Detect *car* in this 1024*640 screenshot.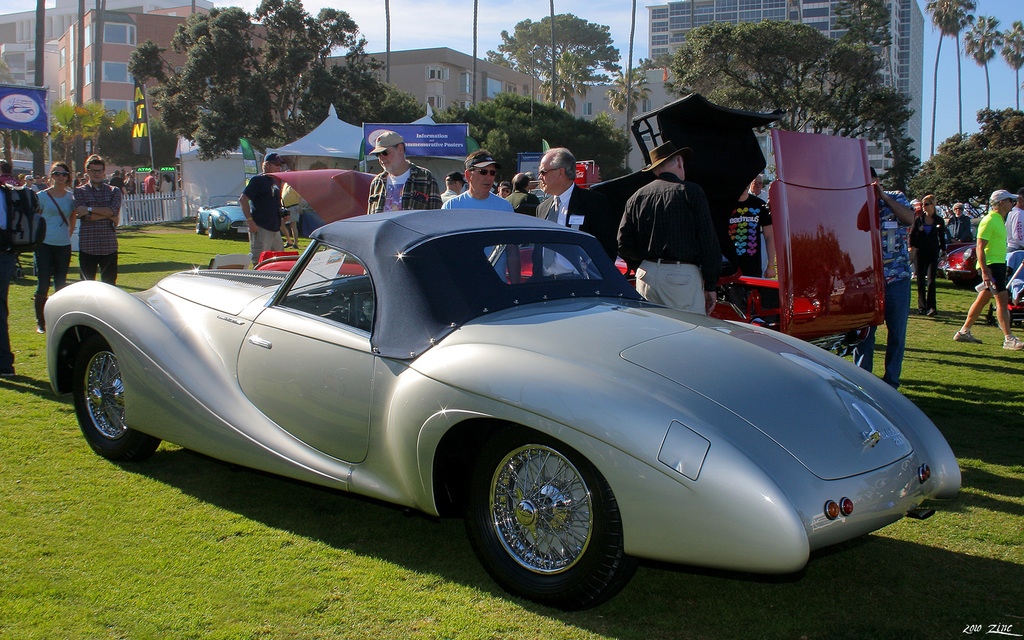
Detection: crop(198, 193, 249, 236).
